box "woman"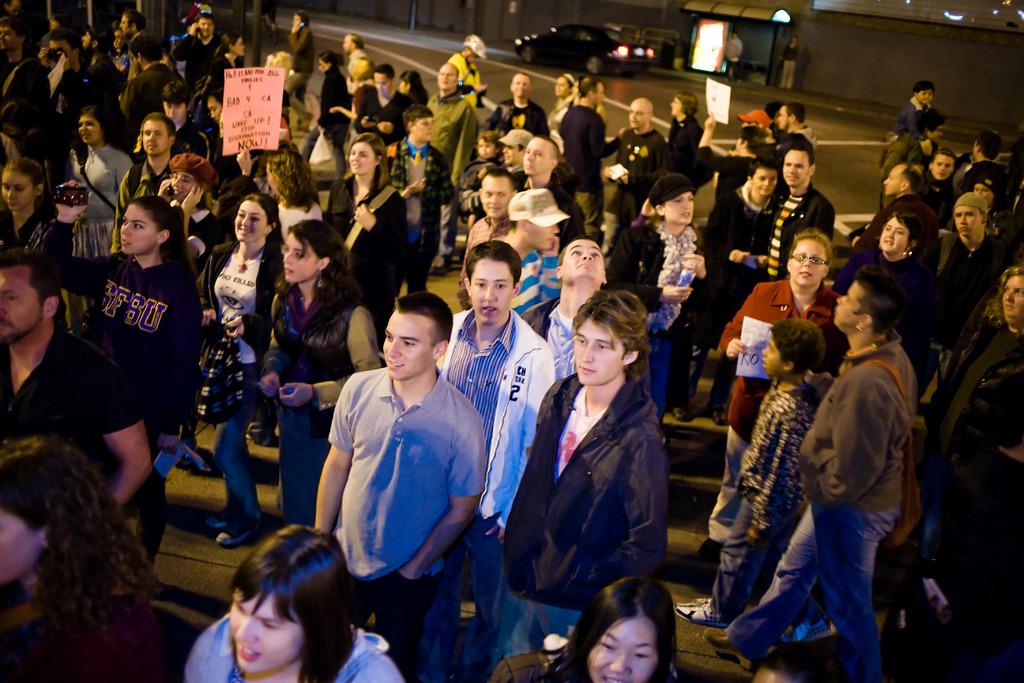
x1=845 y1=206 x2=936 y2=337
